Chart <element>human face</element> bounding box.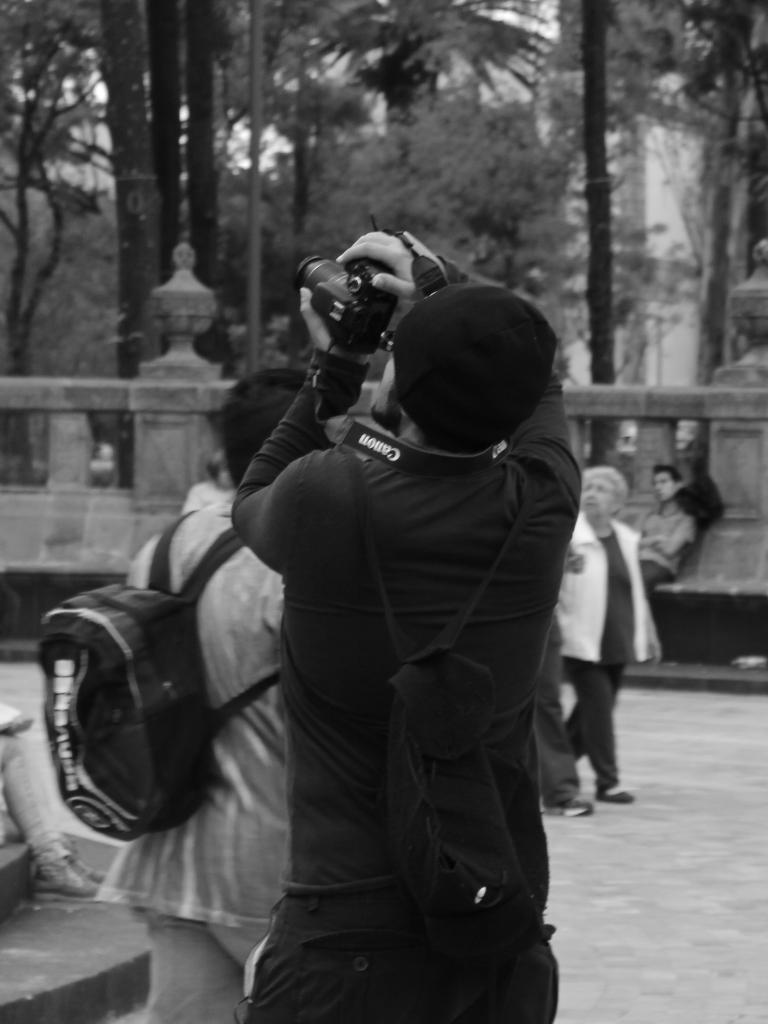
Charted: [left=573, top=469, right=618, bottom=522].
